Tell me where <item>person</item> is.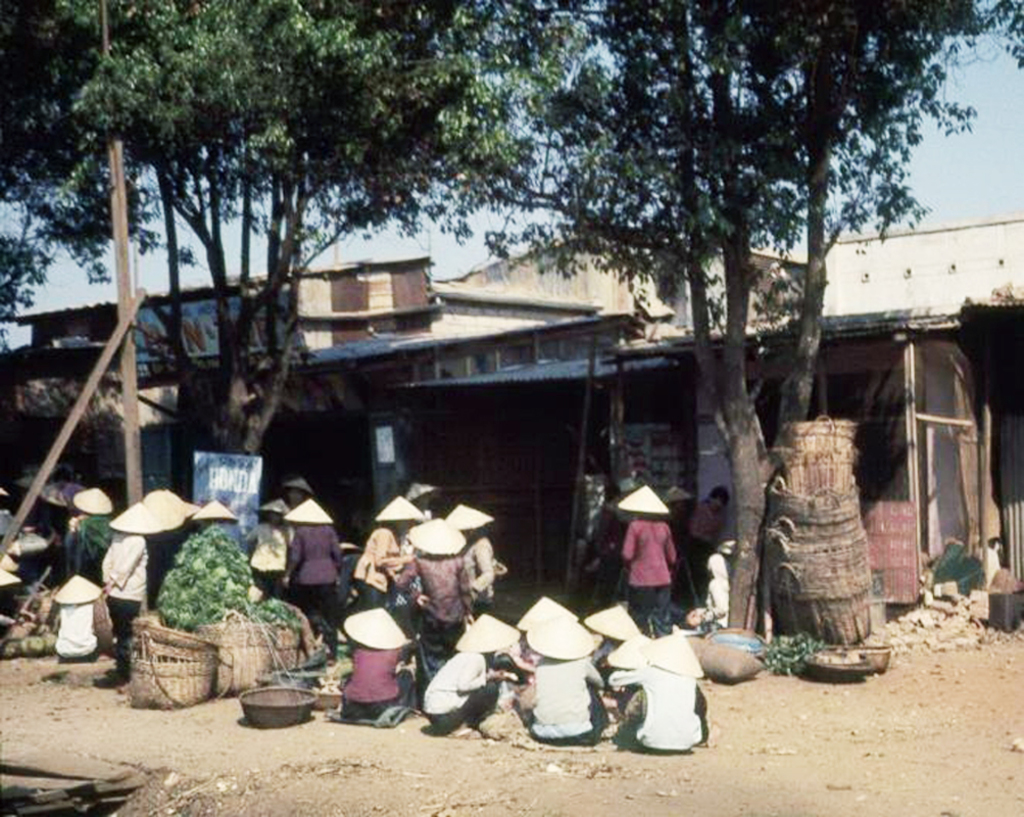
<item>person</item> is at [700, 480, 736, 577].
